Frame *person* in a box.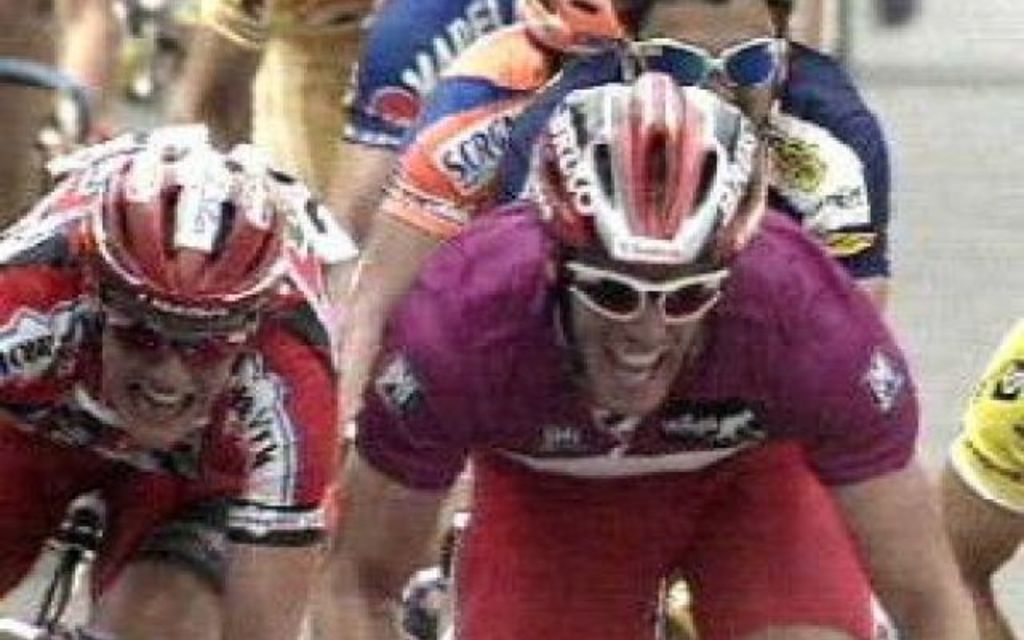
locate(934, 309, 1022, 638).
